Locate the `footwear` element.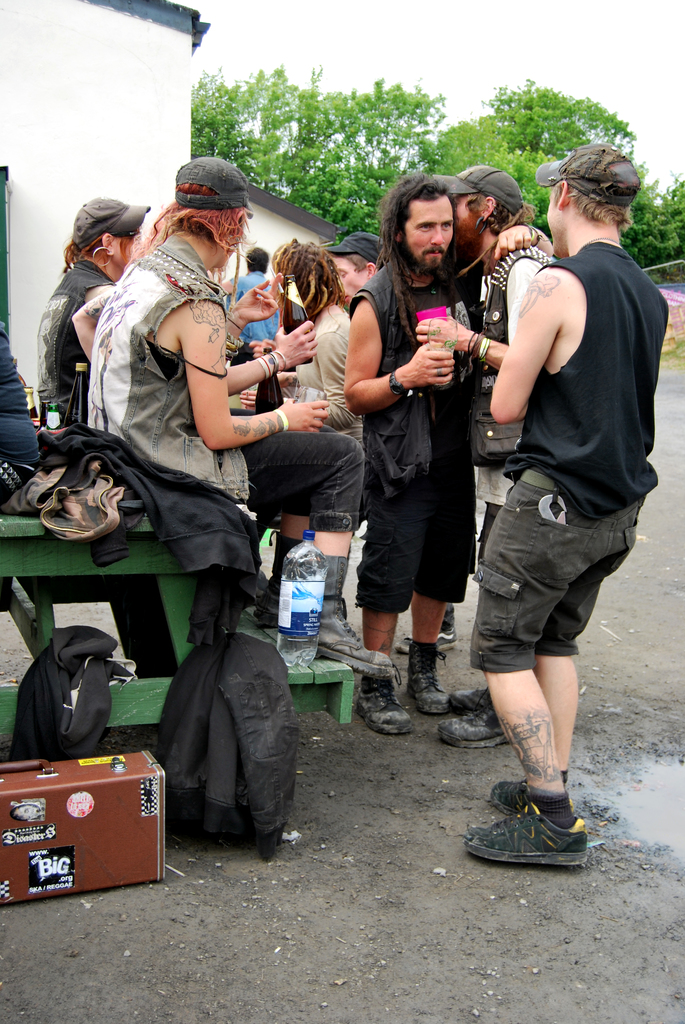
Element bbox: bbox=[347, 660, 412, 739].
